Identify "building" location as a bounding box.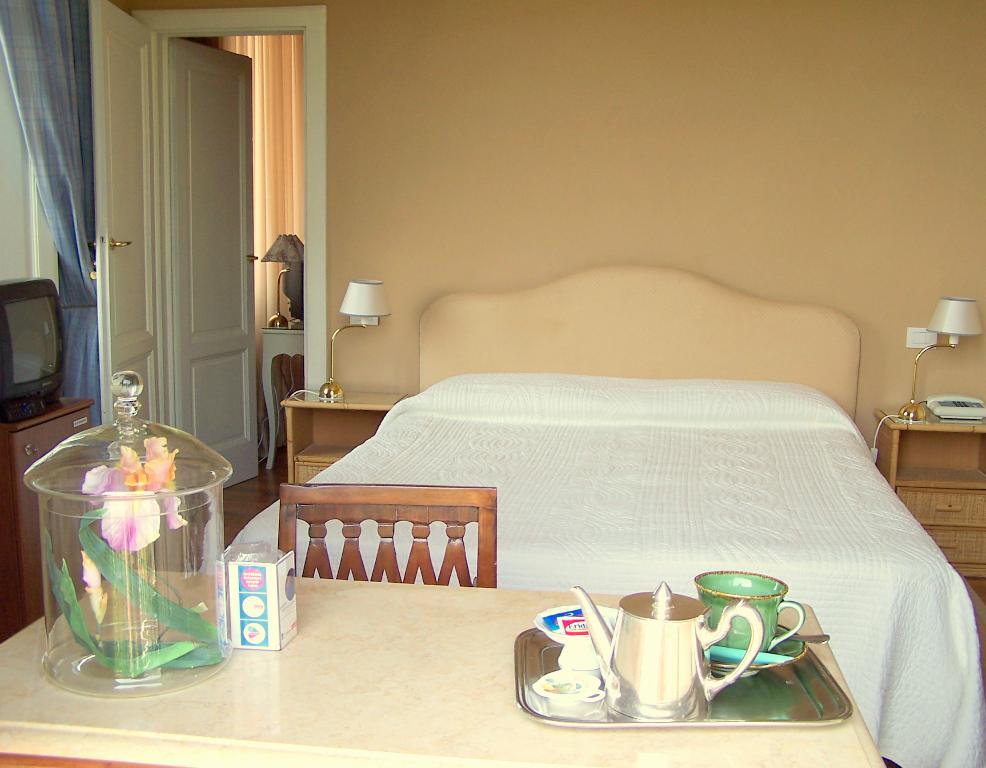
[0,0,985,767].
